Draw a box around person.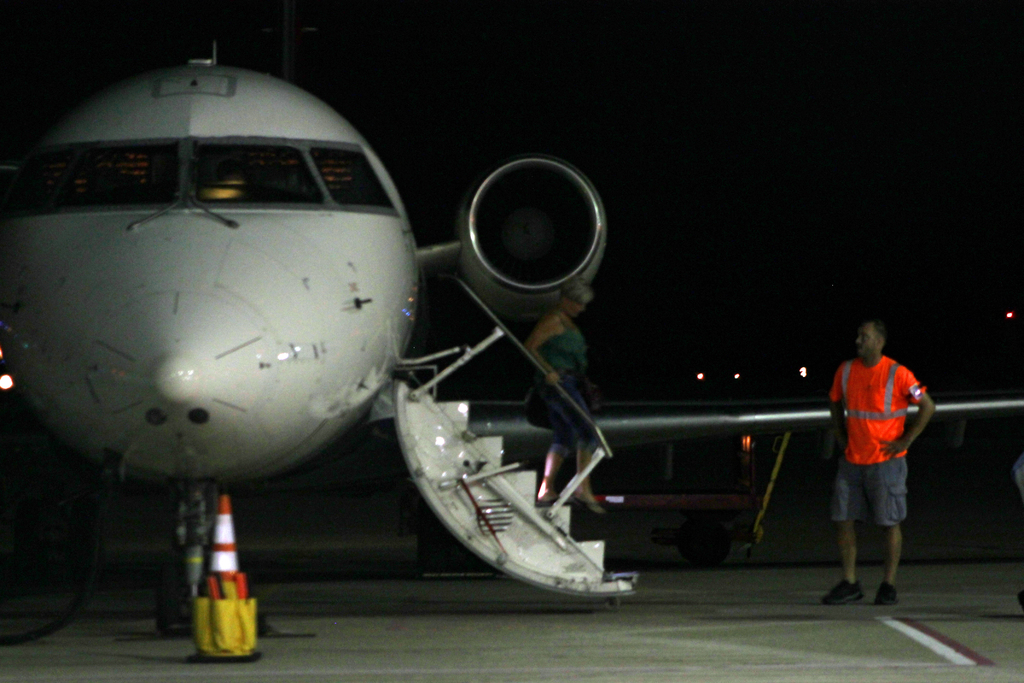
bbox(518, 268, 606, 513).
